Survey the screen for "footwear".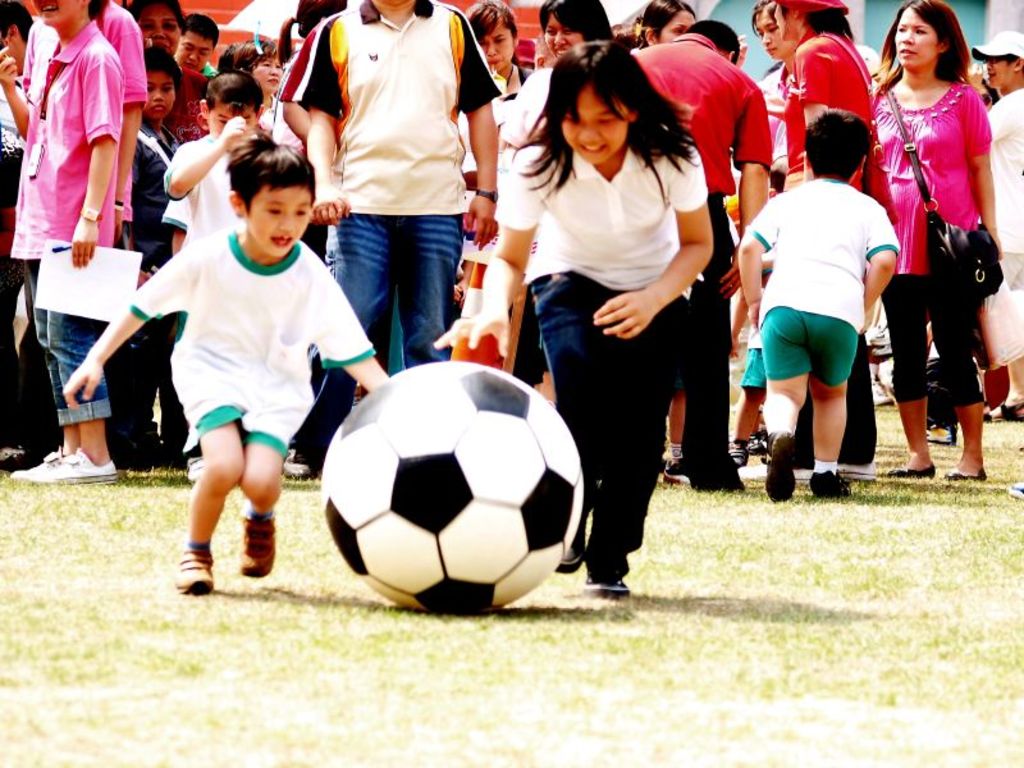
Survey found: pyautogui.locateOnScreen(41, 444, 67, 466).
